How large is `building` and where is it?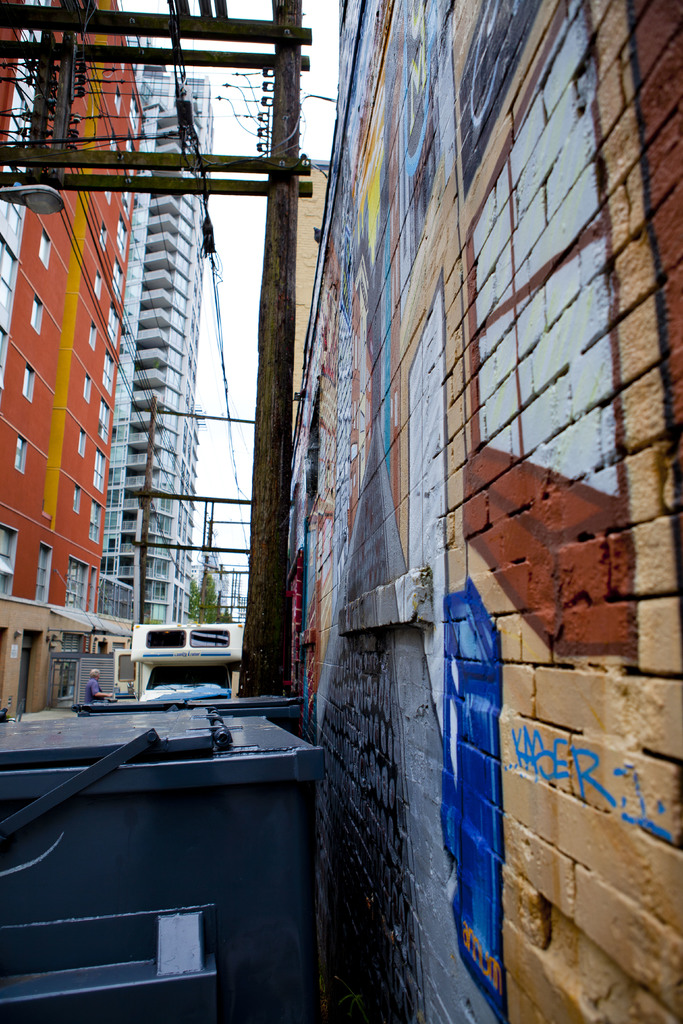
Bounding box: <box>289,0,682,1023</box>.
